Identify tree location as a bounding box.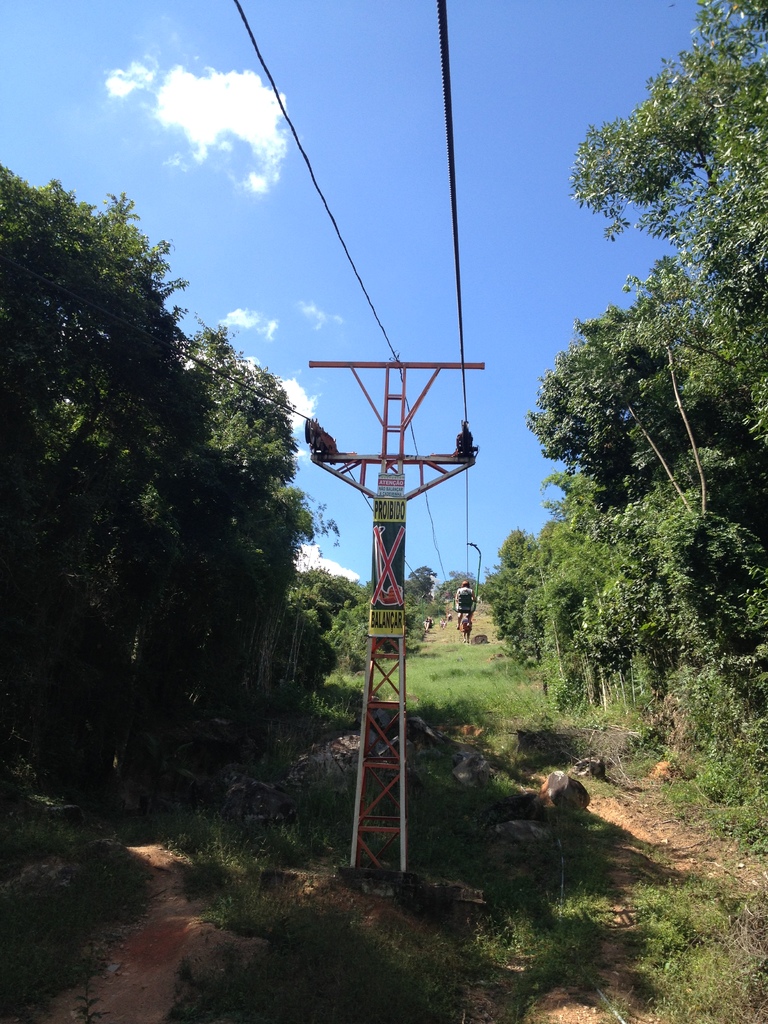
529, 511, 619, 735.
